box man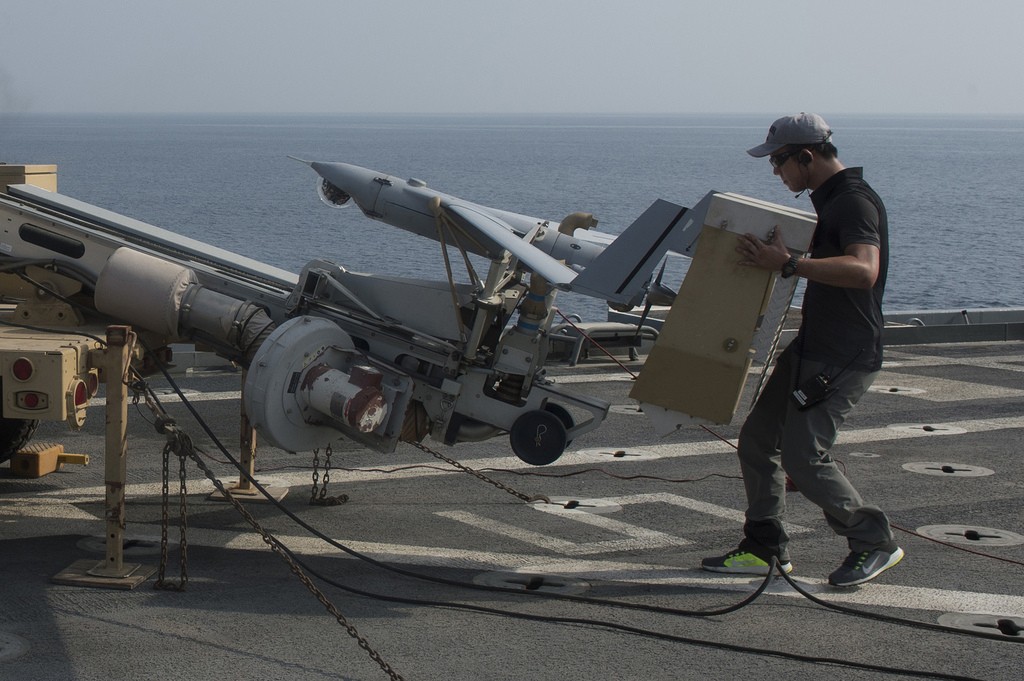
738 108 897 597
